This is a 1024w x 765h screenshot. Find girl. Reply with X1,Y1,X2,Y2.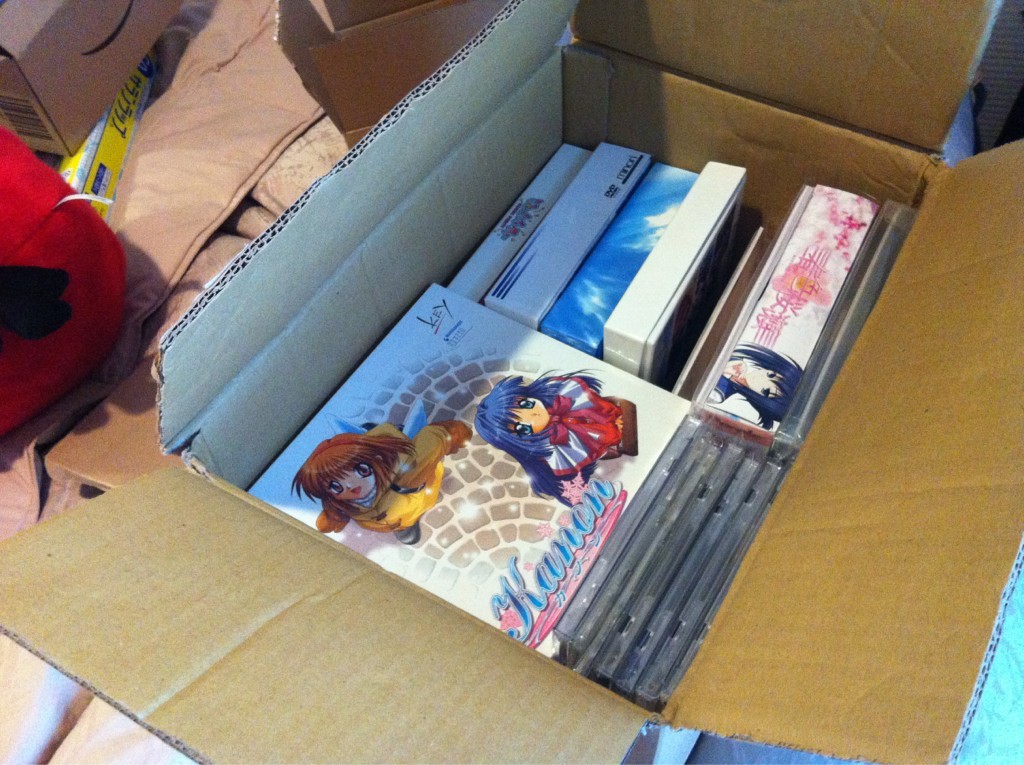
293,427,468,542.
